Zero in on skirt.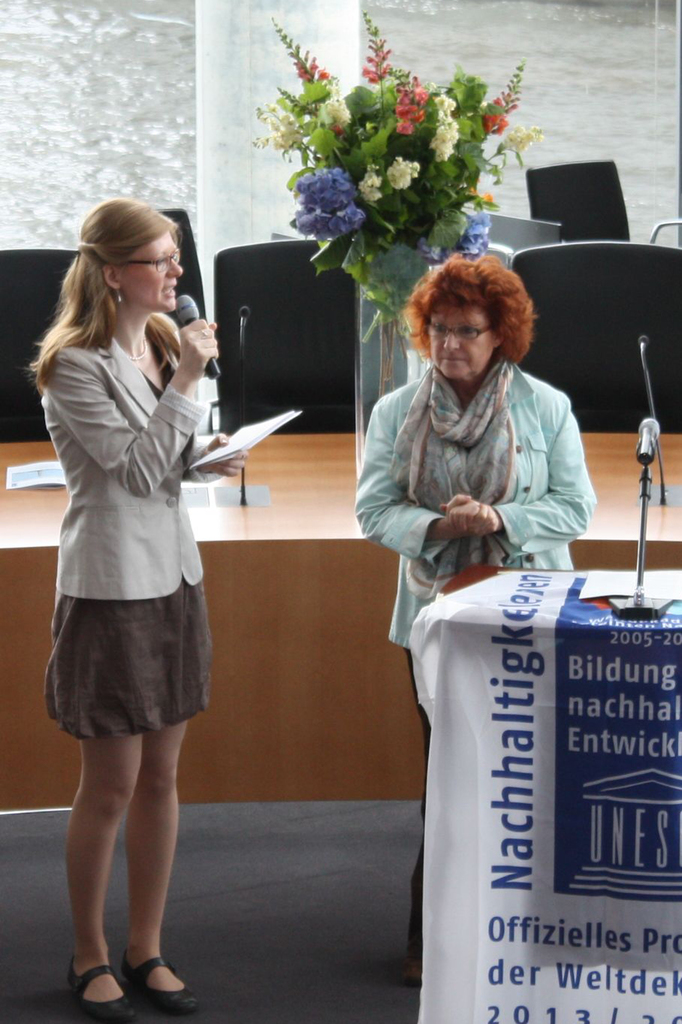
Zeroed in: <box>41,581,211,742</box>.
